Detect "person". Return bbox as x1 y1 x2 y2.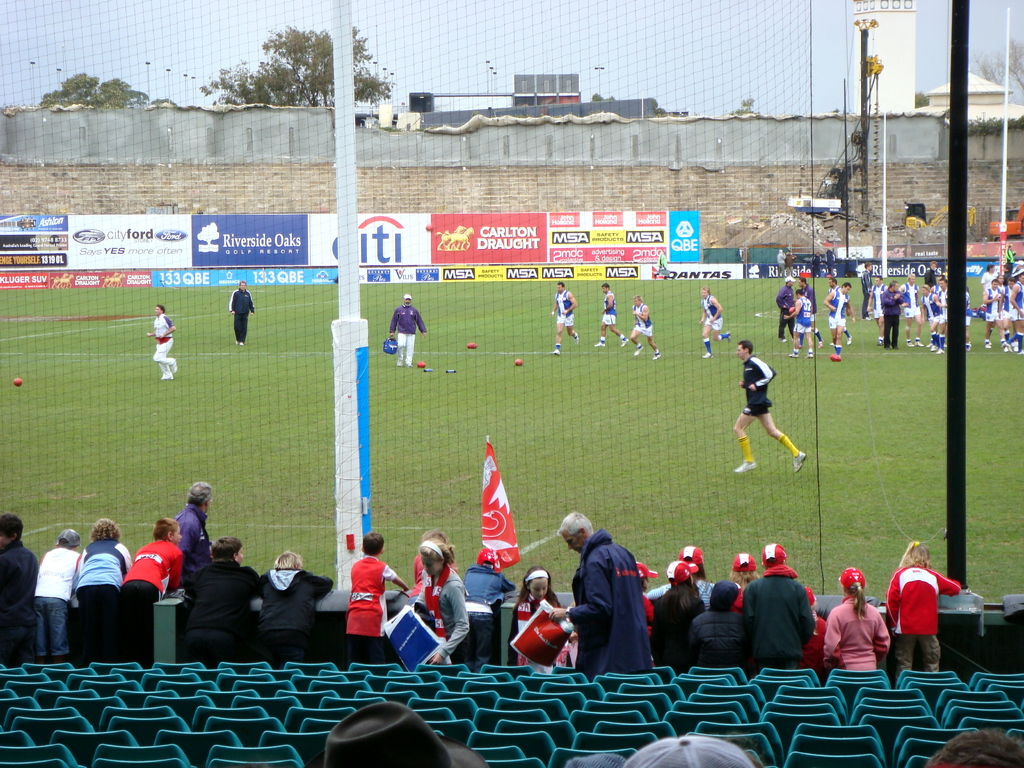
37 531 86 660.
